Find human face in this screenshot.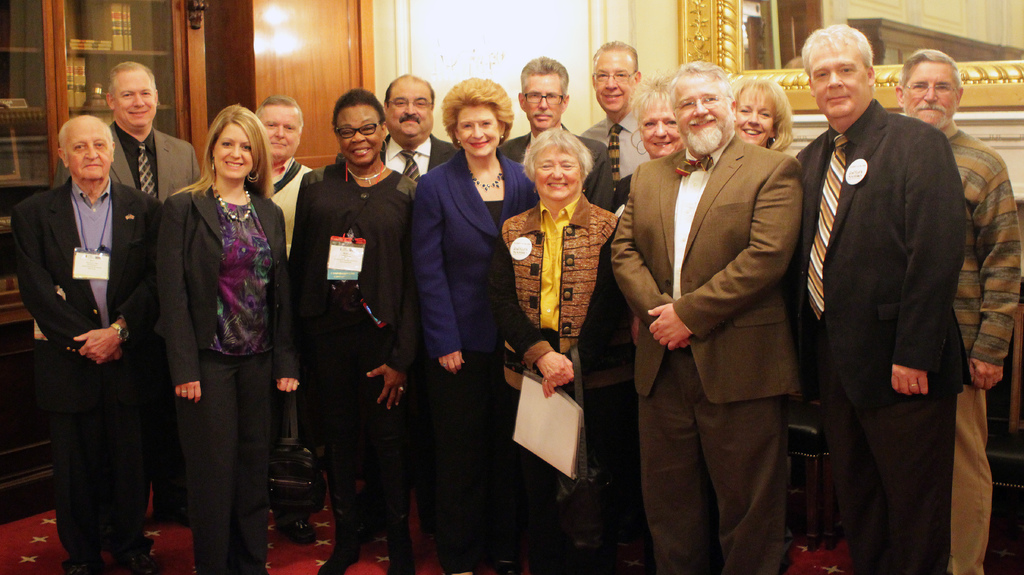
The bounding box for human face is pyautogui.locateOnScreen(524, 75, 563, 131).
